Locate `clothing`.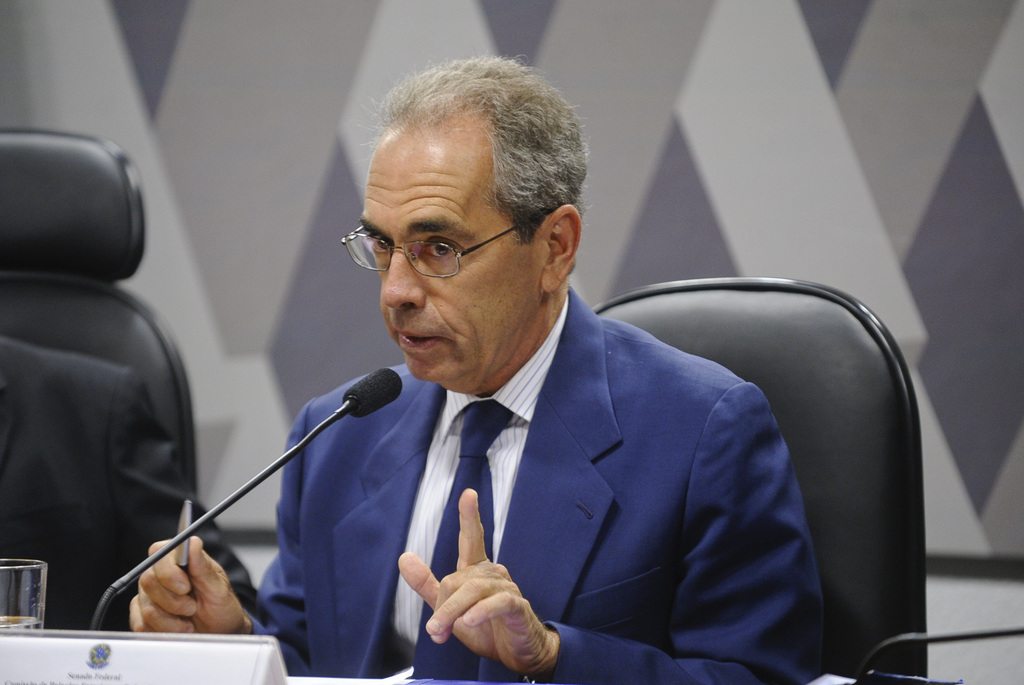
Bounding box: [x1=301, y1=302, x2=833, y2=684].
